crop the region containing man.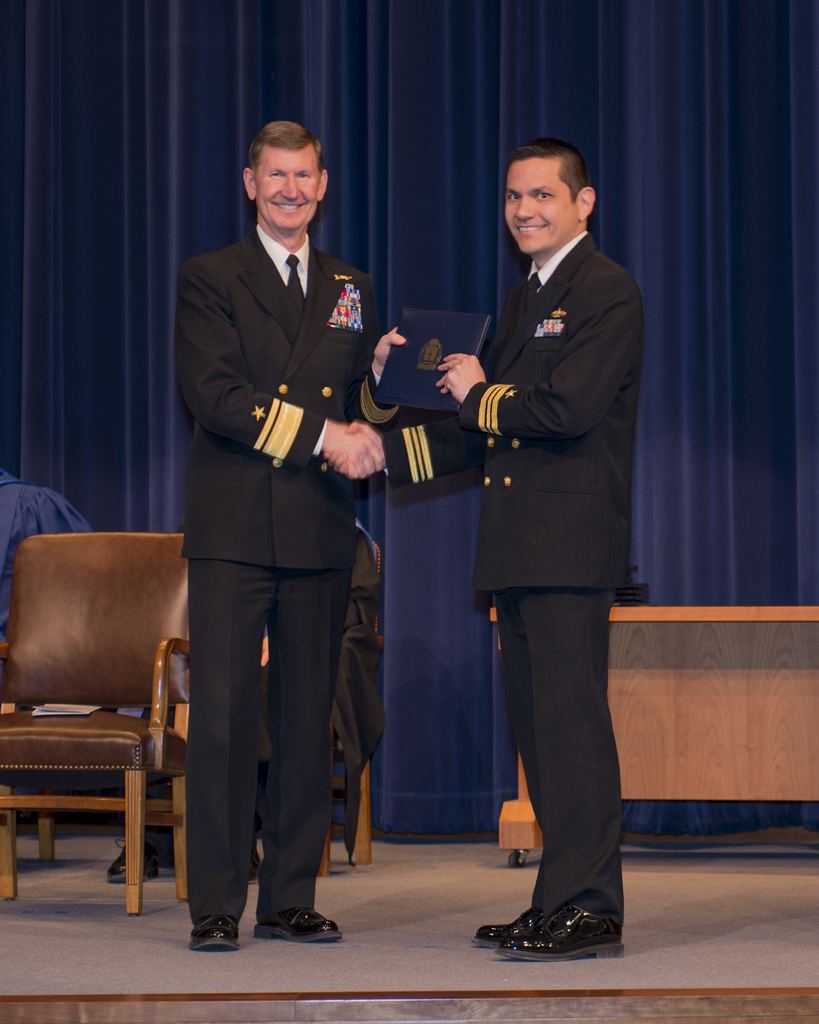
Crop region: [x1=175, y1=120, x2=412, y2=956].
